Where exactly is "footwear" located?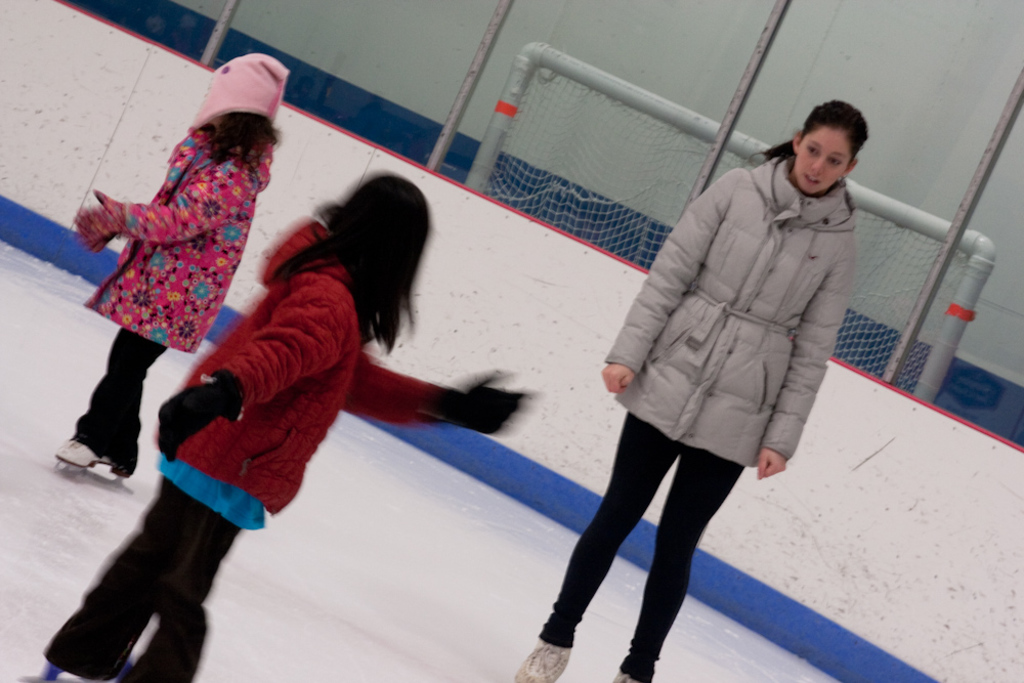
Its bounding box is x1=56 y1=437 x2=119 y2=473.
